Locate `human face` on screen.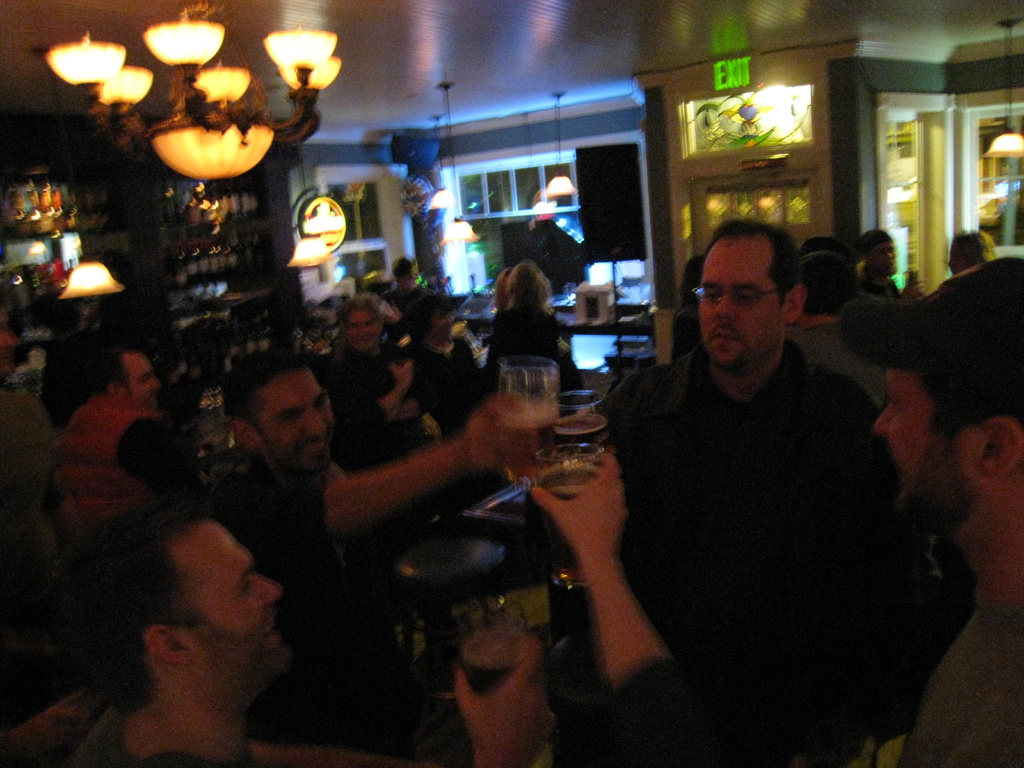
On screen at detection(257, 369, 333, 456).
